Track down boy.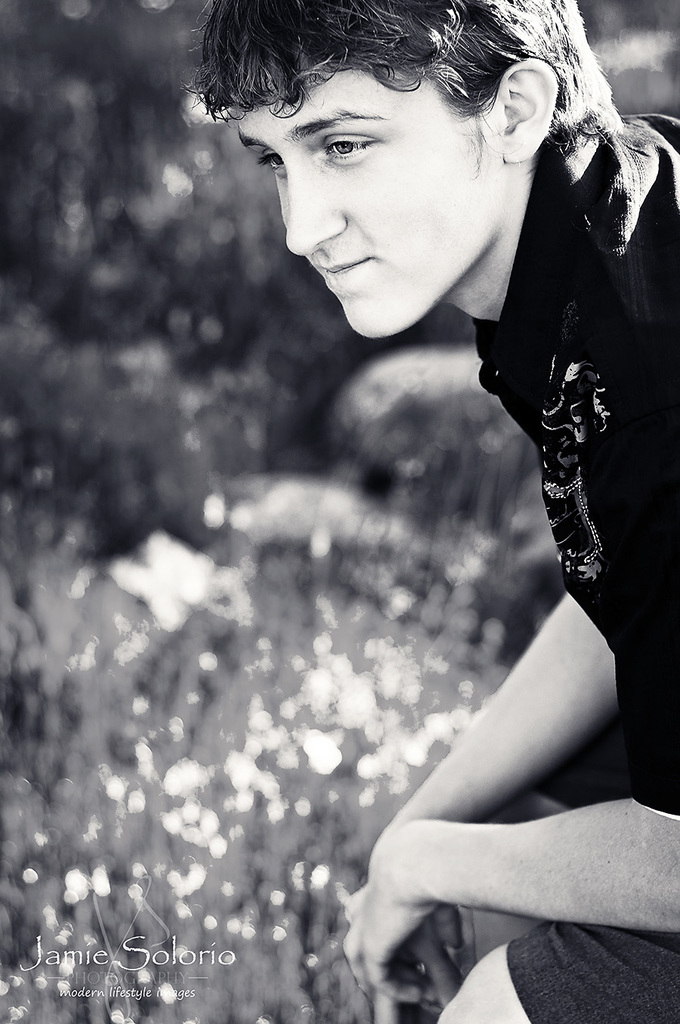
Tracked to 197,2,679,1023.
